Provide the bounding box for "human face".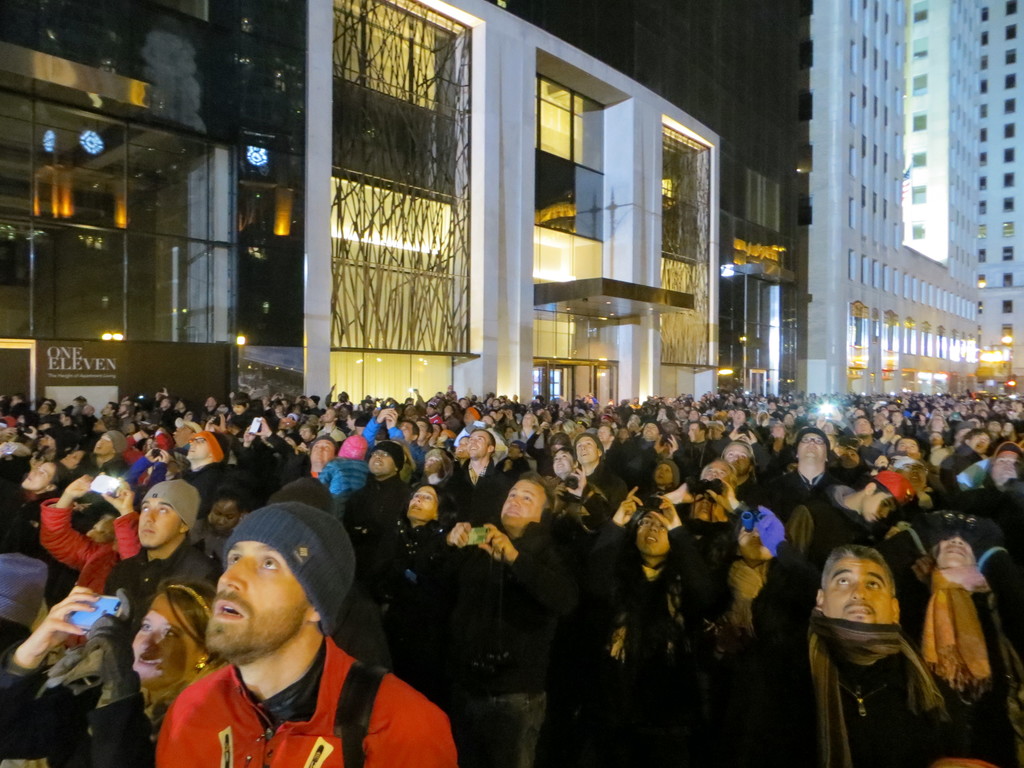
left=424, top=442, right=451, bottom=481.
